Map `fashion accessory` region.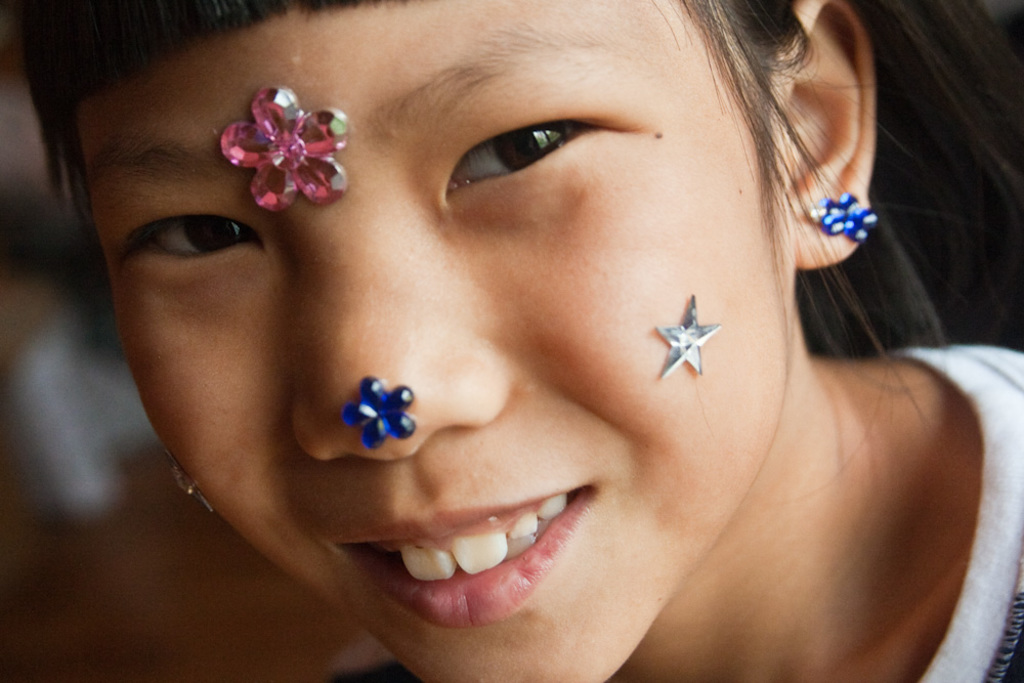
Mapped to bbox=(339, 375, 416, 446).
